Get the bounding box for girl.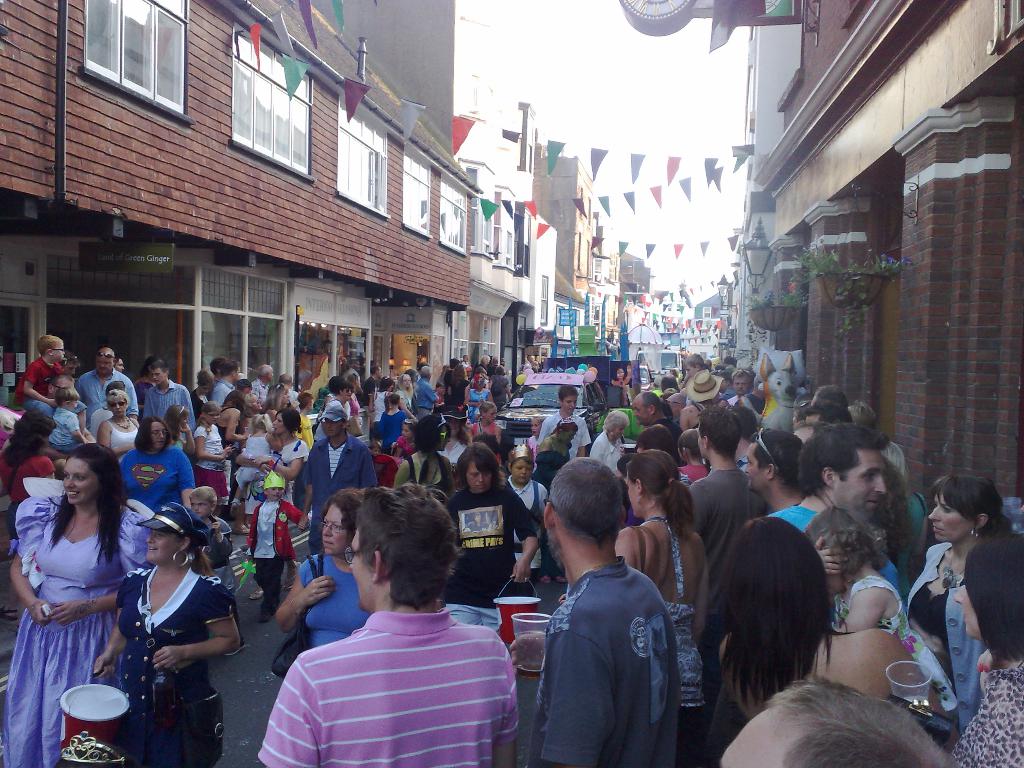
bbox=[161, 403, 190, 442].
